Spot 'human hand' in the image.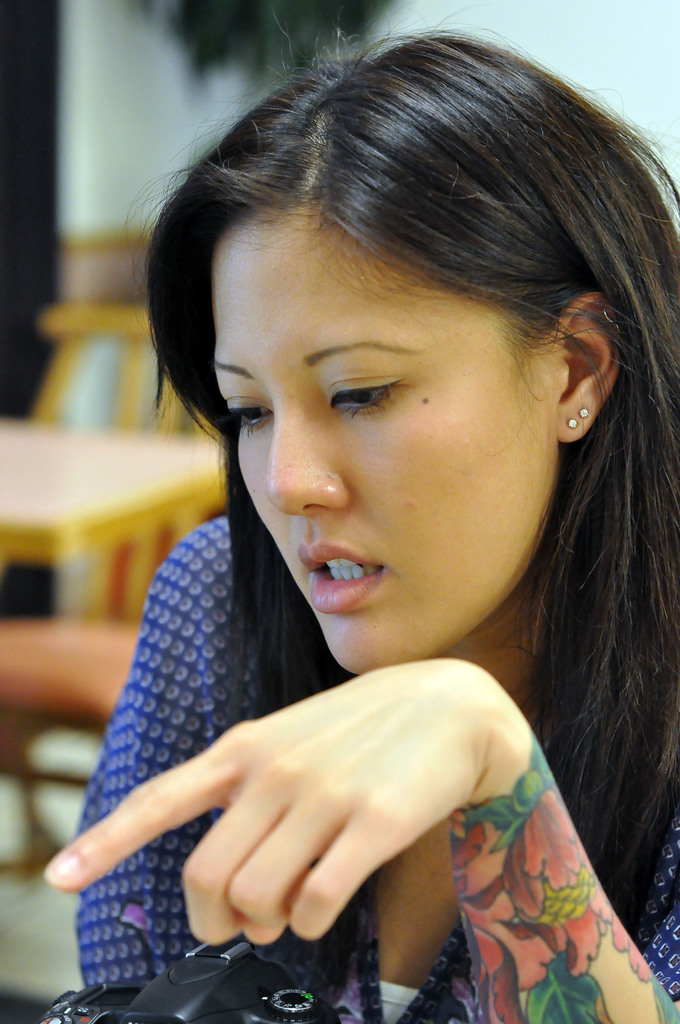
'human hand' found at [35,653,485,951].
